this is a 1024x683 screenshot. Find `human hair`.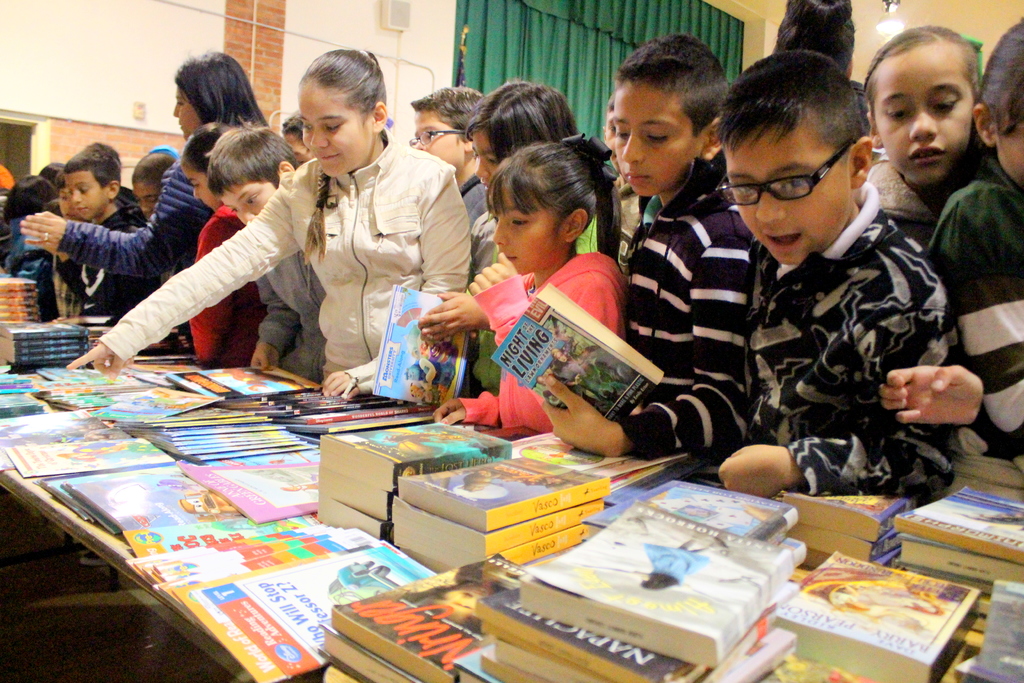
Bounding box: [x1=63, y1=137, x2=123, y2=191].
